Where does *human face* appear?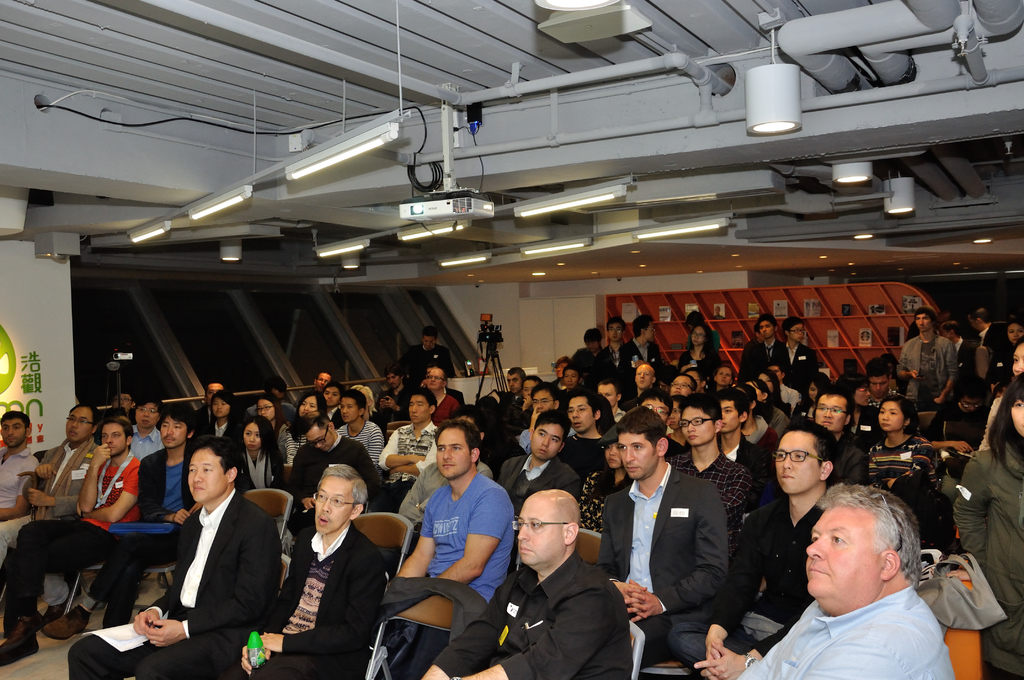
Appears at {"left": 159, "top": 414, "right": 188, "bottom": 451}.
